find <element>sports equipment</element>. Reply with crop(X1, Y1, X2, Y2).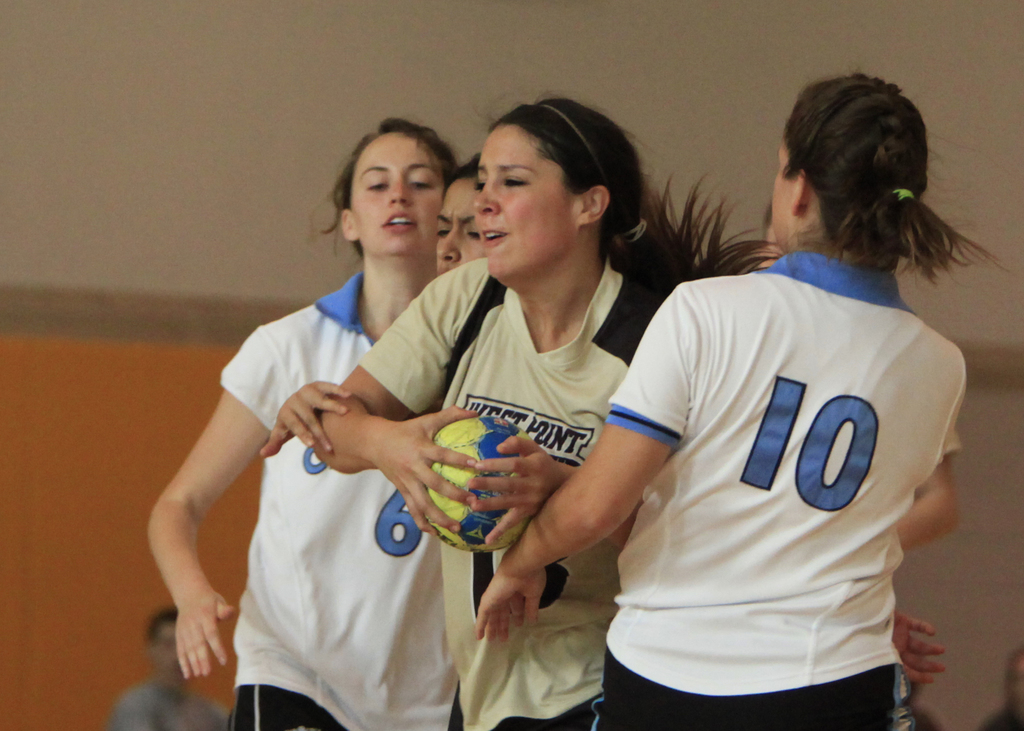
crop(424, 414, 536, 557).
